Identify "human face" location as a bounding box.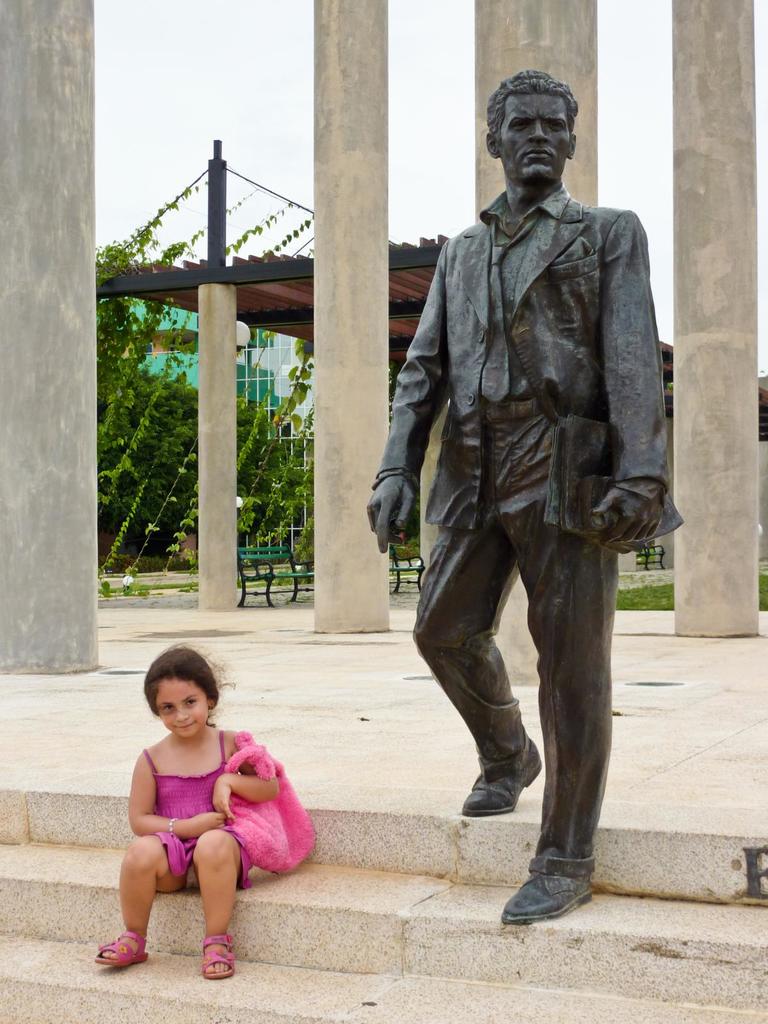
l=152, t=676, r=213, b=739.
